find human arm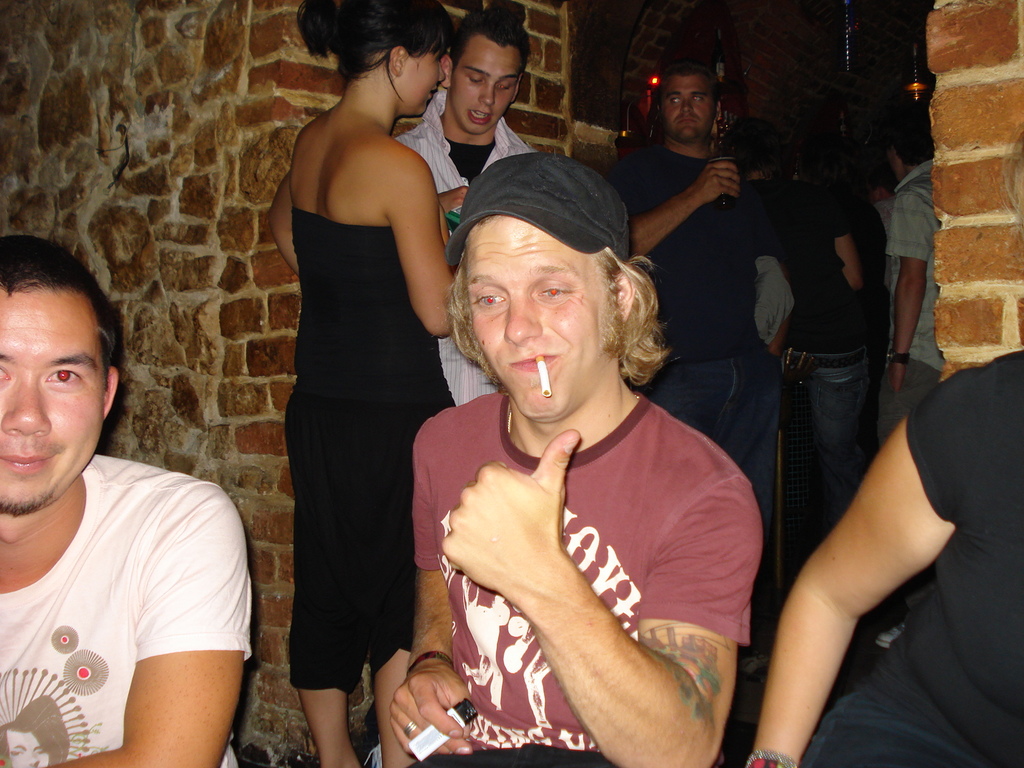
x1=723, y1=392, x2=965, y2=745
